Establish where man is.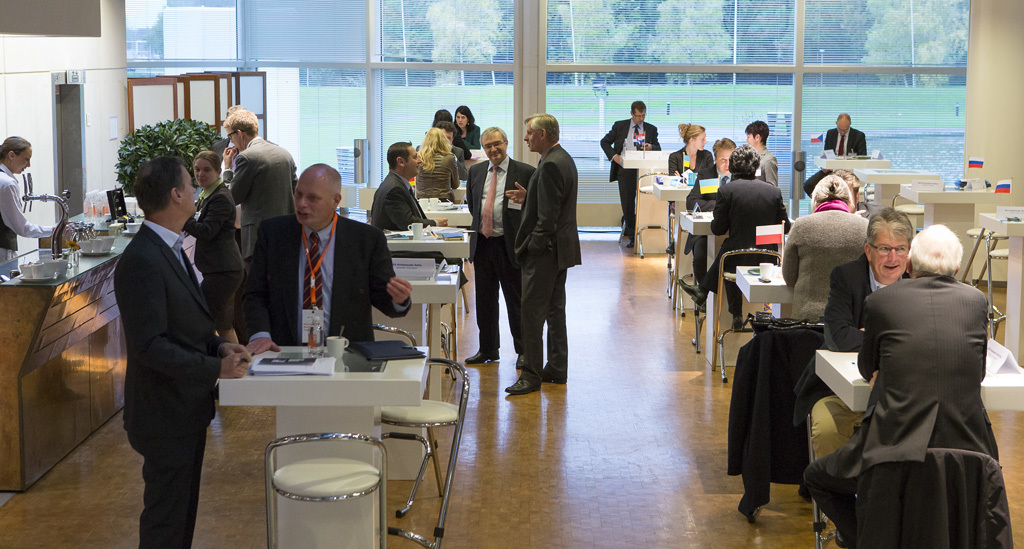
Established at select_region(812, 203, 921, 470).
